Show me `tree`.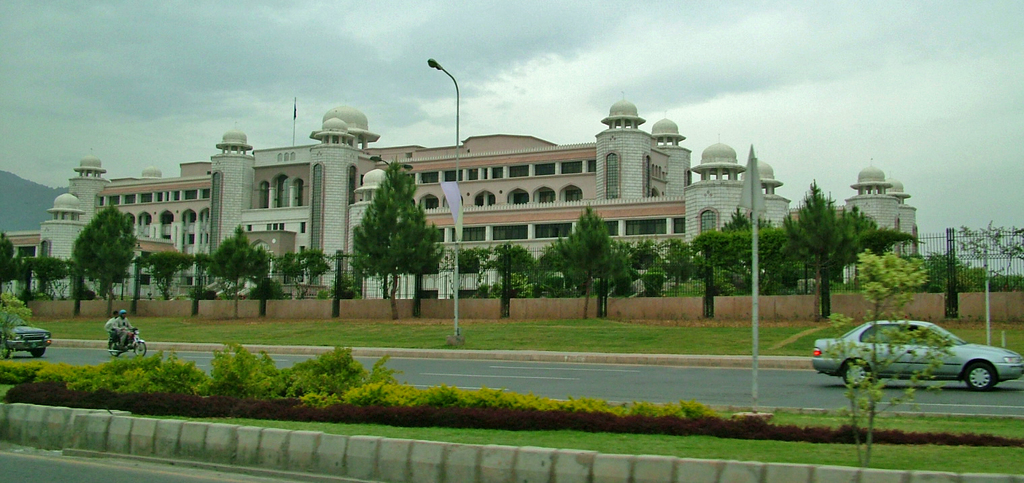
`tree` is here: <box>775,183,912,334</box>.
